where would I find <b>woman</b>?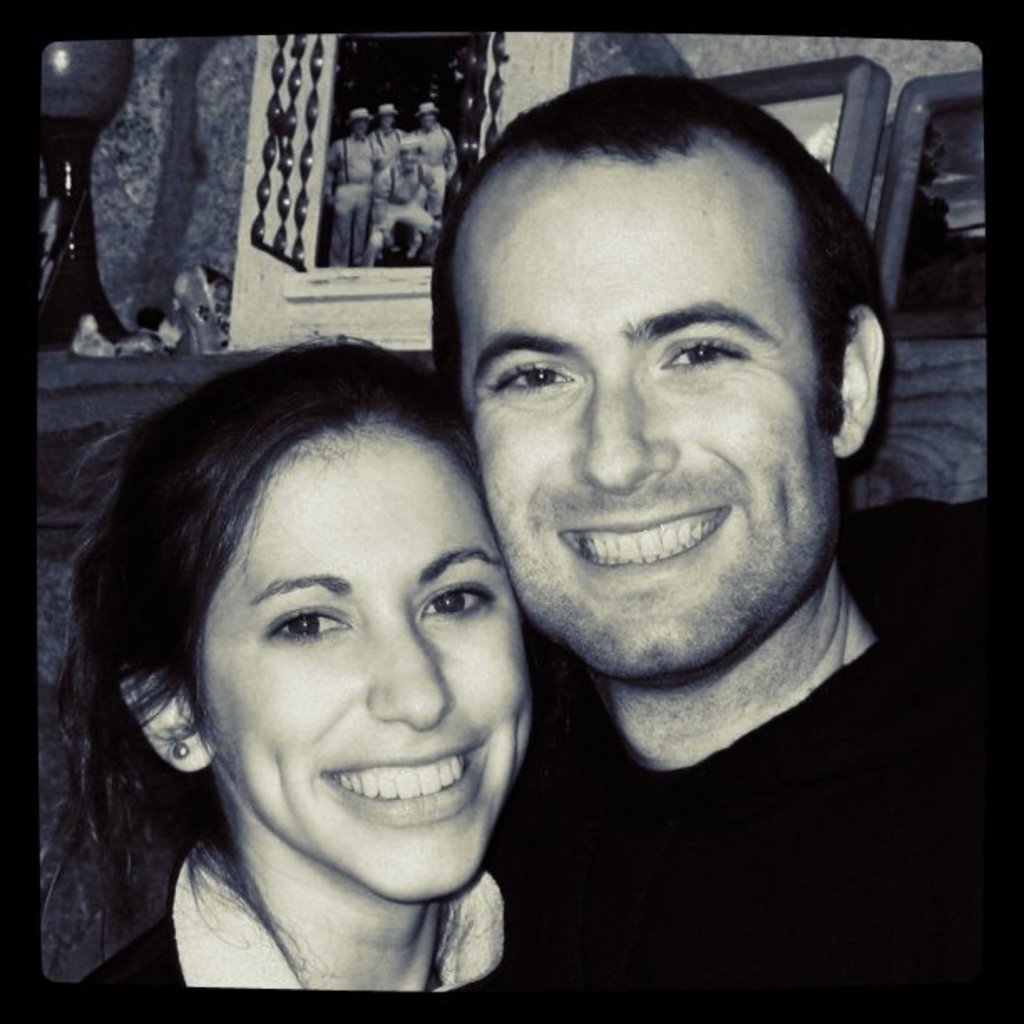
At (left=37, top=350, right=616, bottom=992).
